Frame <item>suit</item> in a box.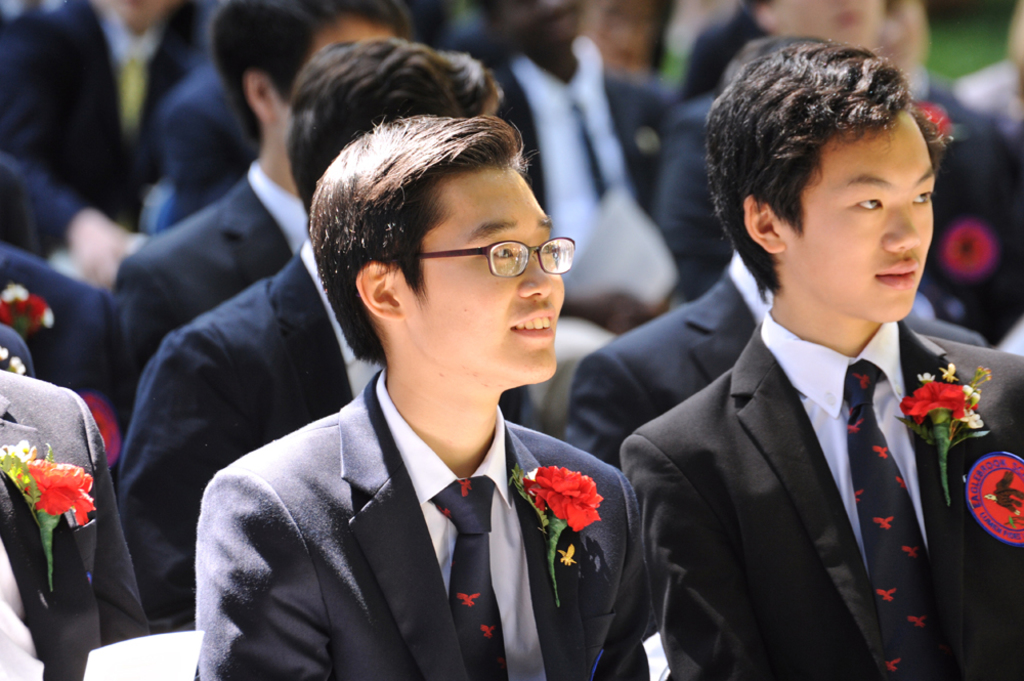
0:0:205:254.
